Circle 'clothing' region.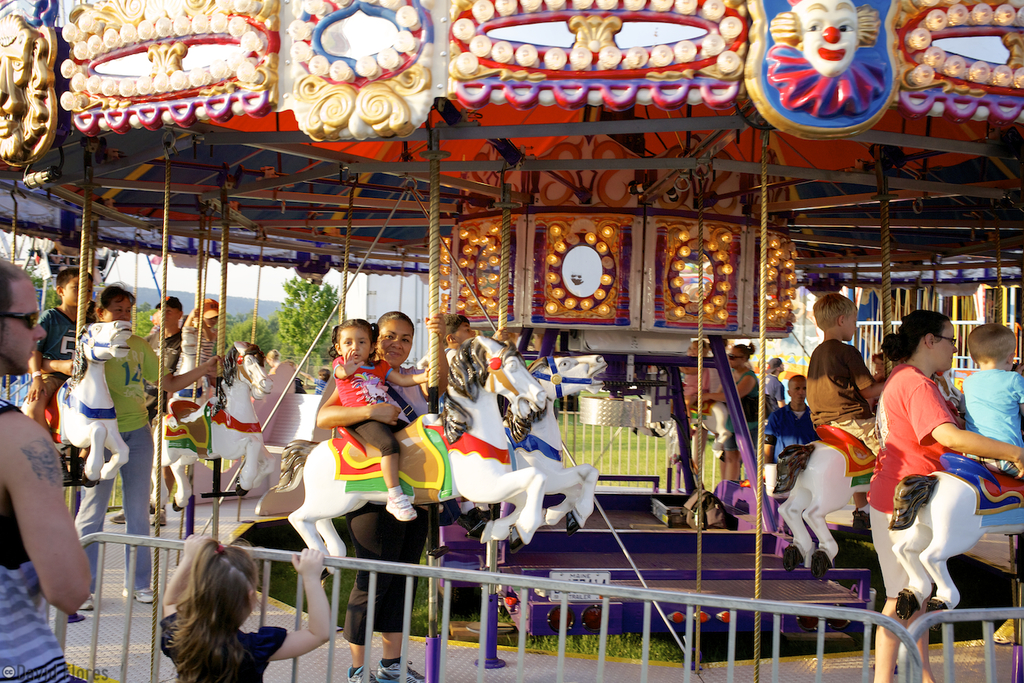
Region: l=69, t=332, r=169, b=590.
